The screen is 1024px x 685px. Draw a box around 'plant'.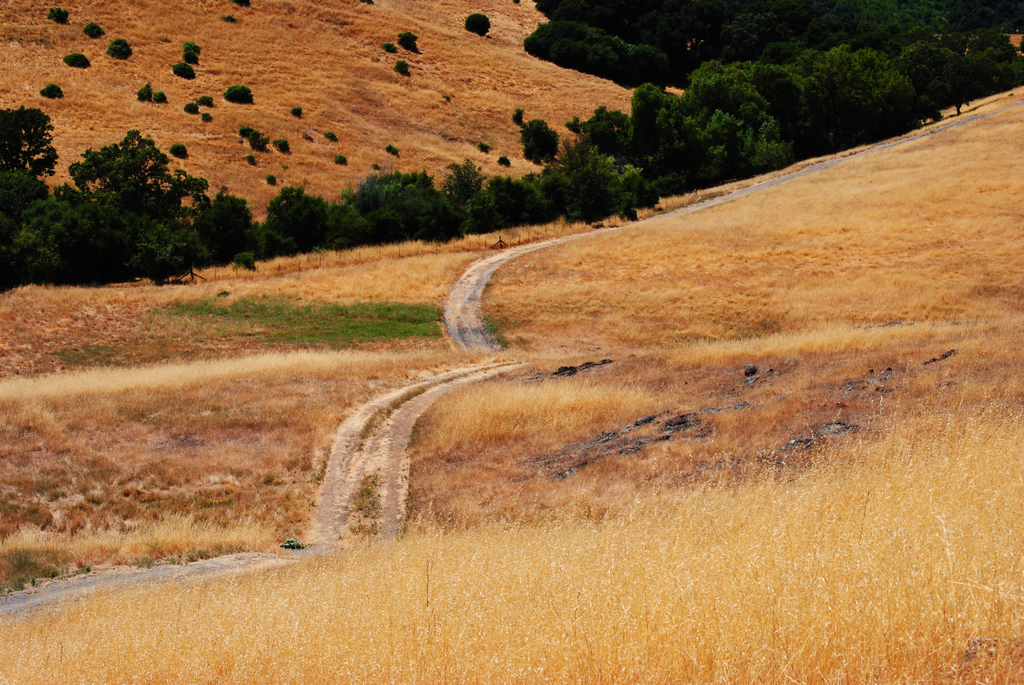
select_region(511, 106, 524, 123).
